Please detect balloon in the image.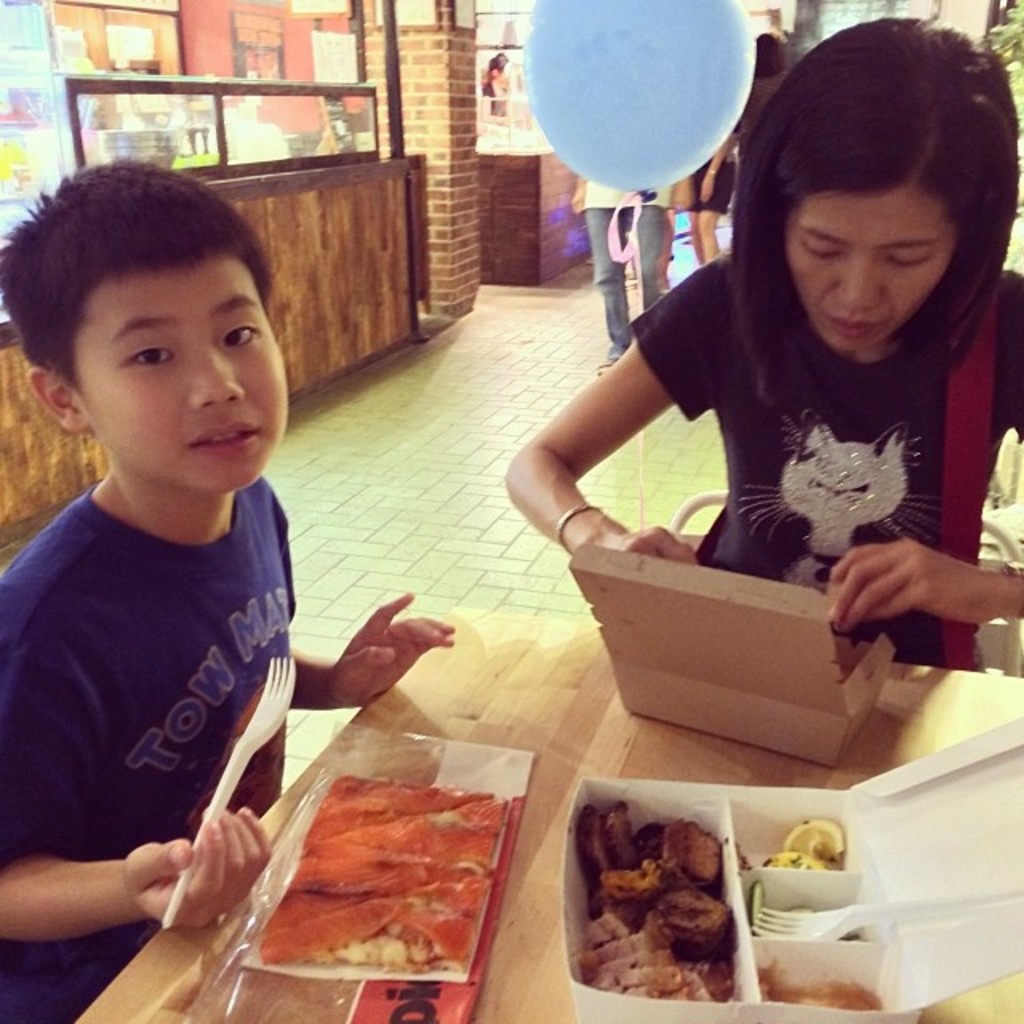
522 0 762 203.
